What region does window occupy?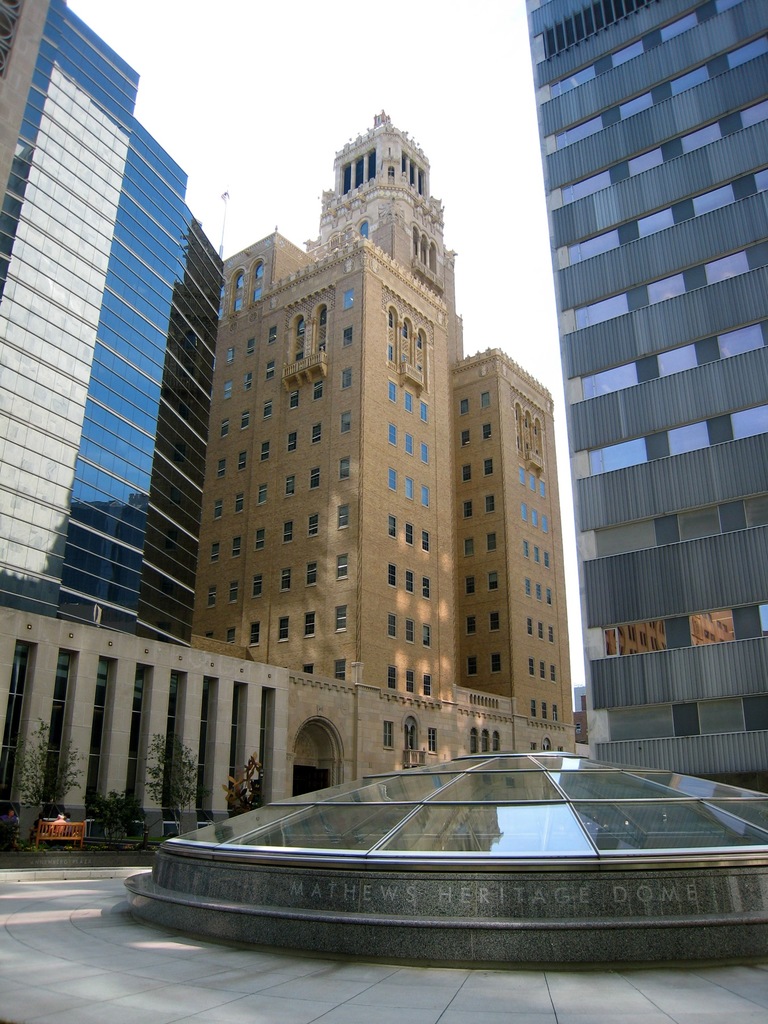
(left=484, top=488, right=498, bottom=516).
